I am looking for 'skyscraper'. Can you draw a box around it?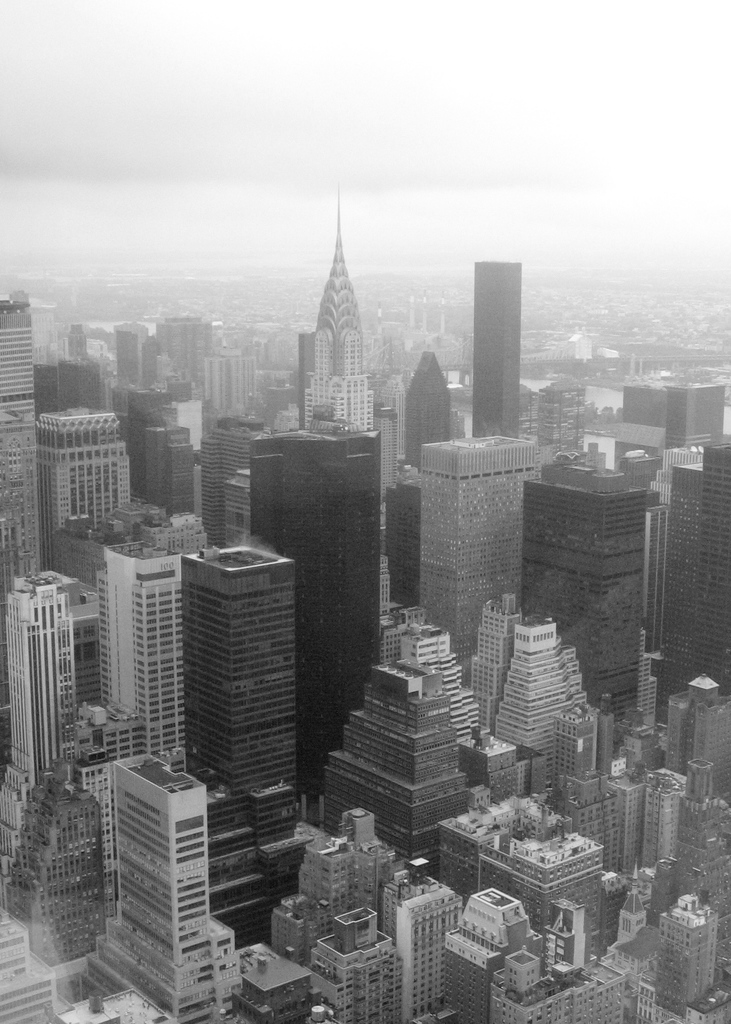
Sure, the bounding box is <bbox>226, 447, 266, 547</bbox>.
